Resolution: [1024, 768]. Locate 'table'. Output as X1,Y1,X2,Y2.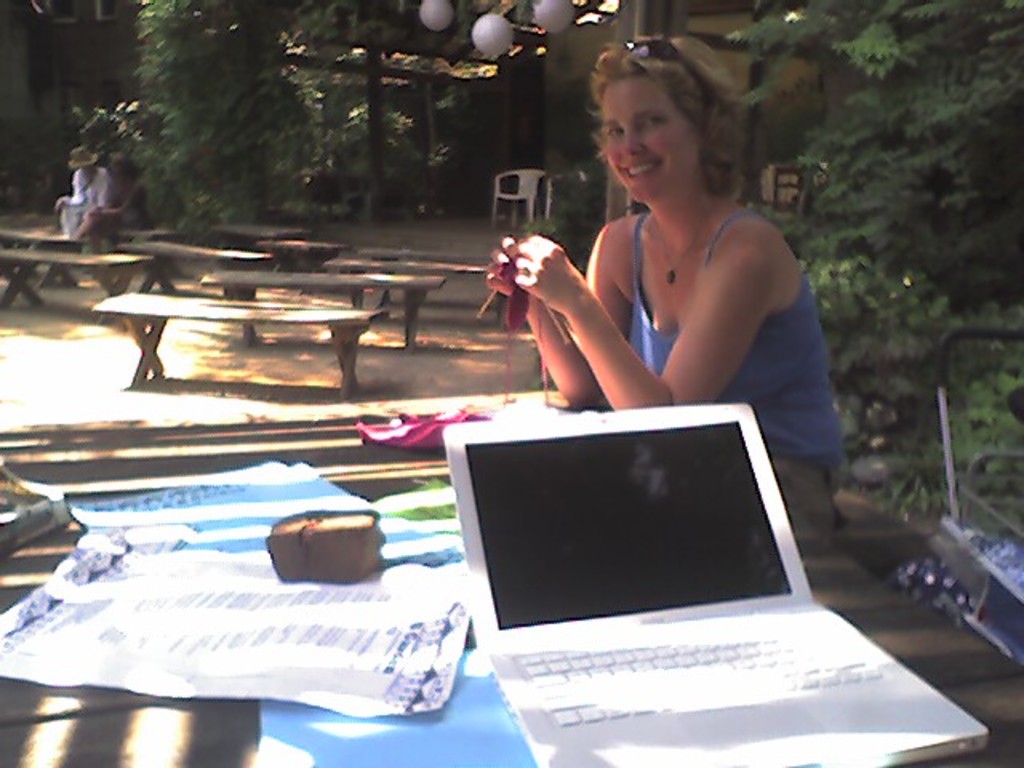
363,250,514,325.
